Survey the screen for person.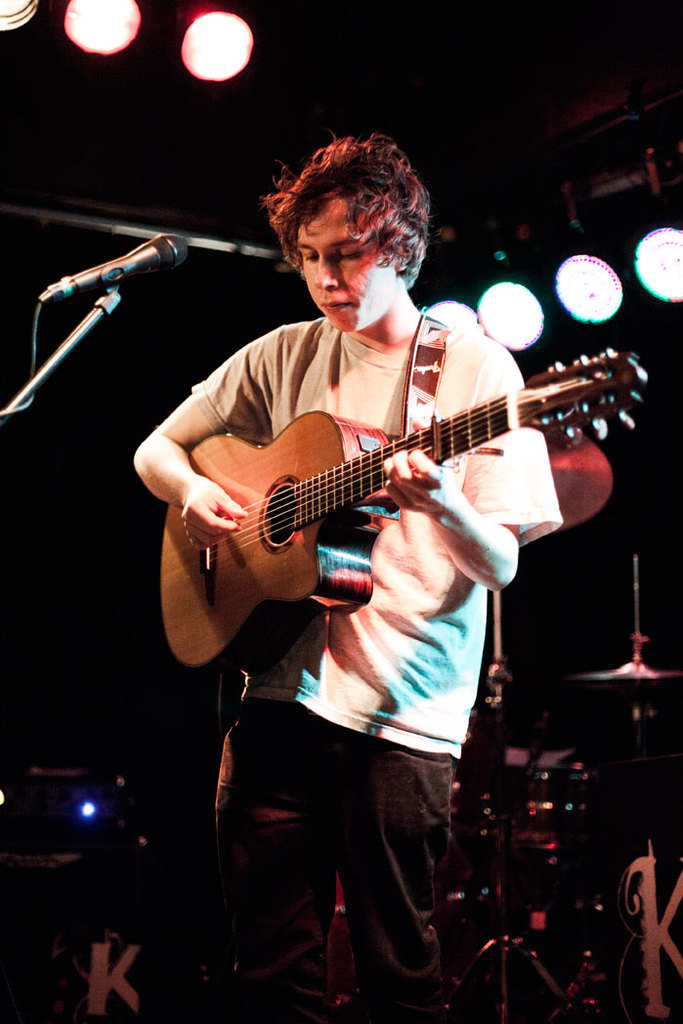
Survey found: {"left": 135, "top": 136, "right": 559, "bottom": 1023}.
